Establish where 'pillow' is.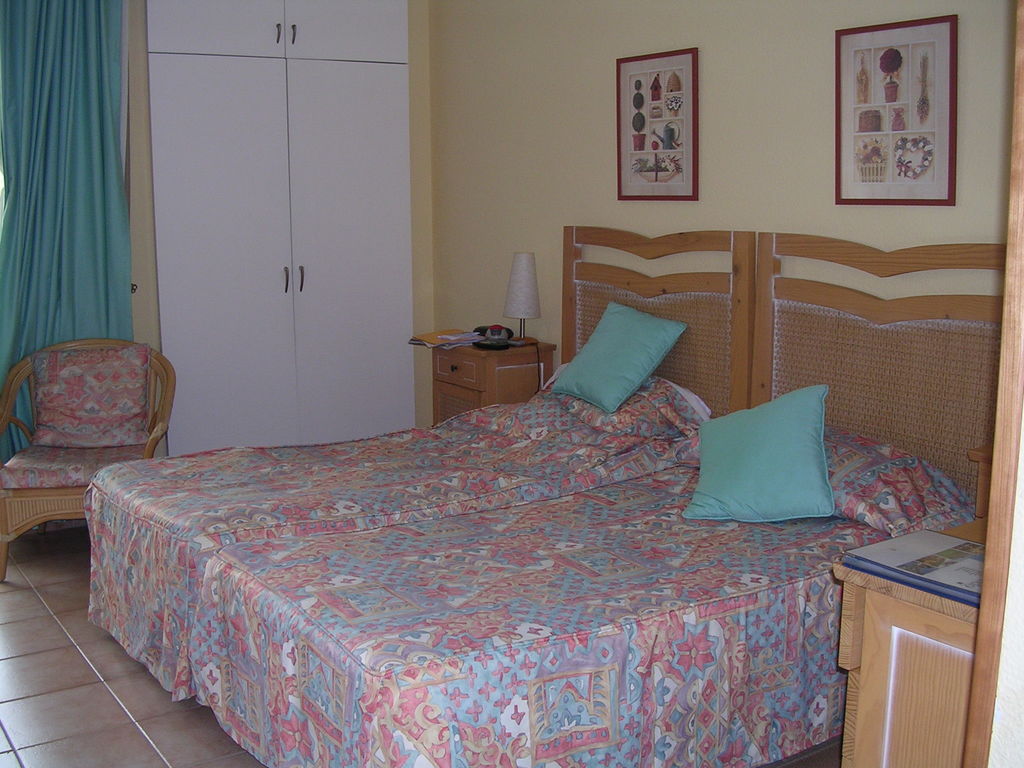
Established at [547,292,694,418].
